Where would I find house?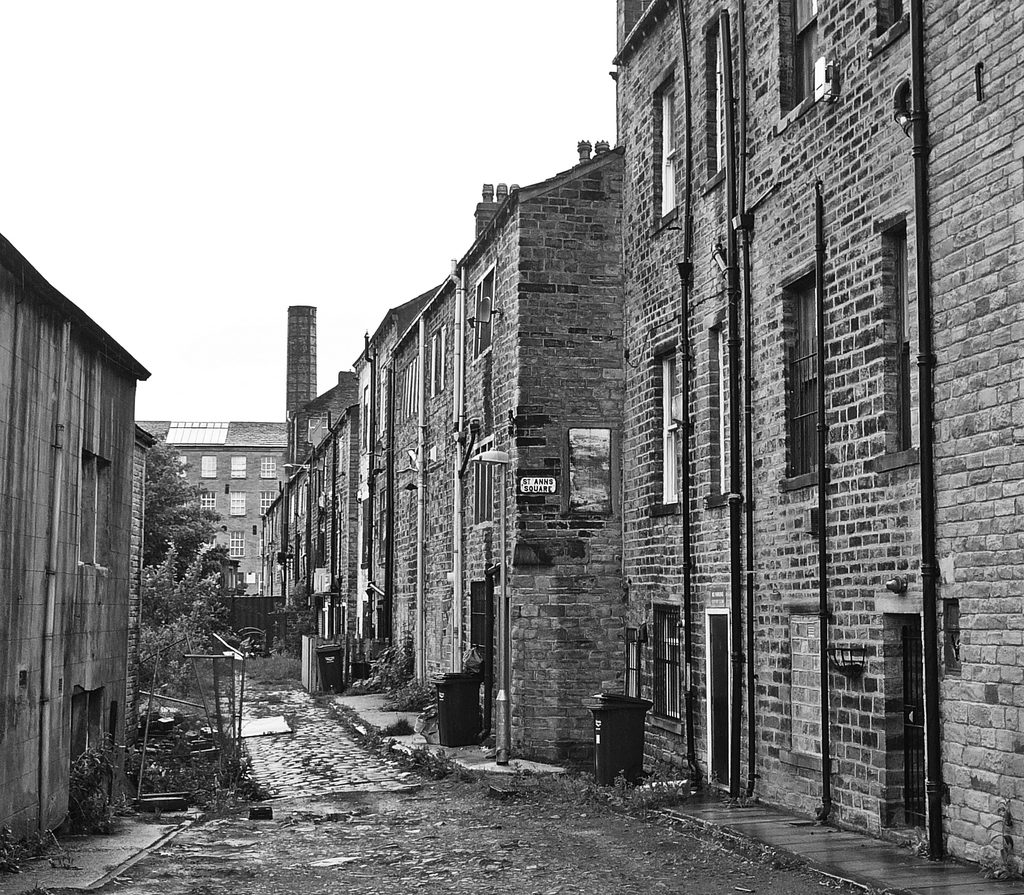
At 611/0/1023/877.
